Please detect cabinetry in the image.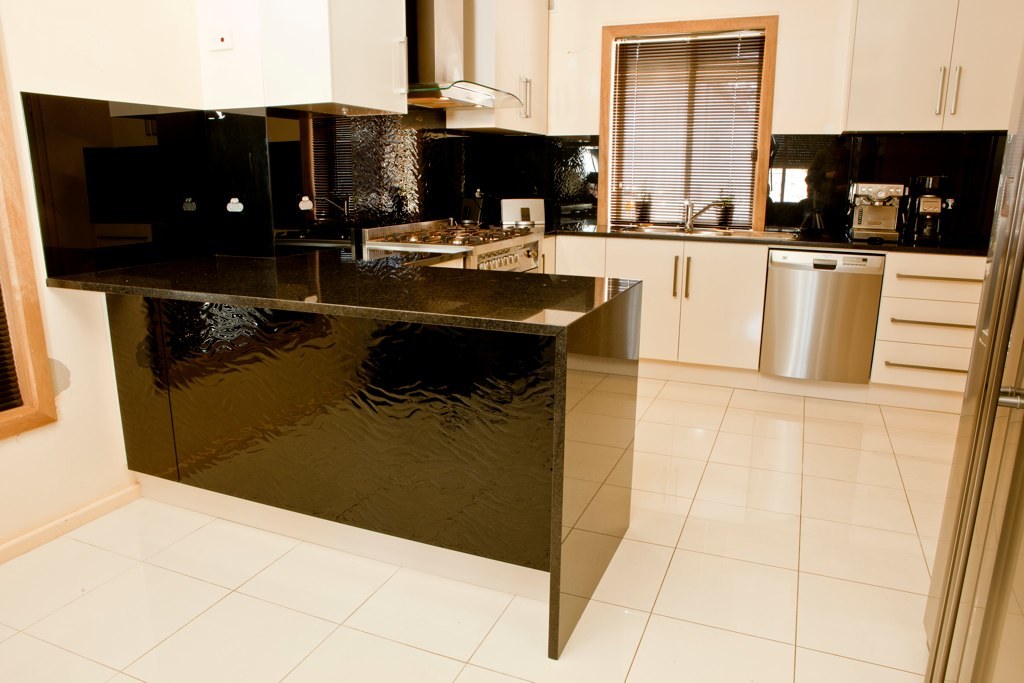
{"left": 843, "top": 0, "right": 961, "bottom": 143}.
